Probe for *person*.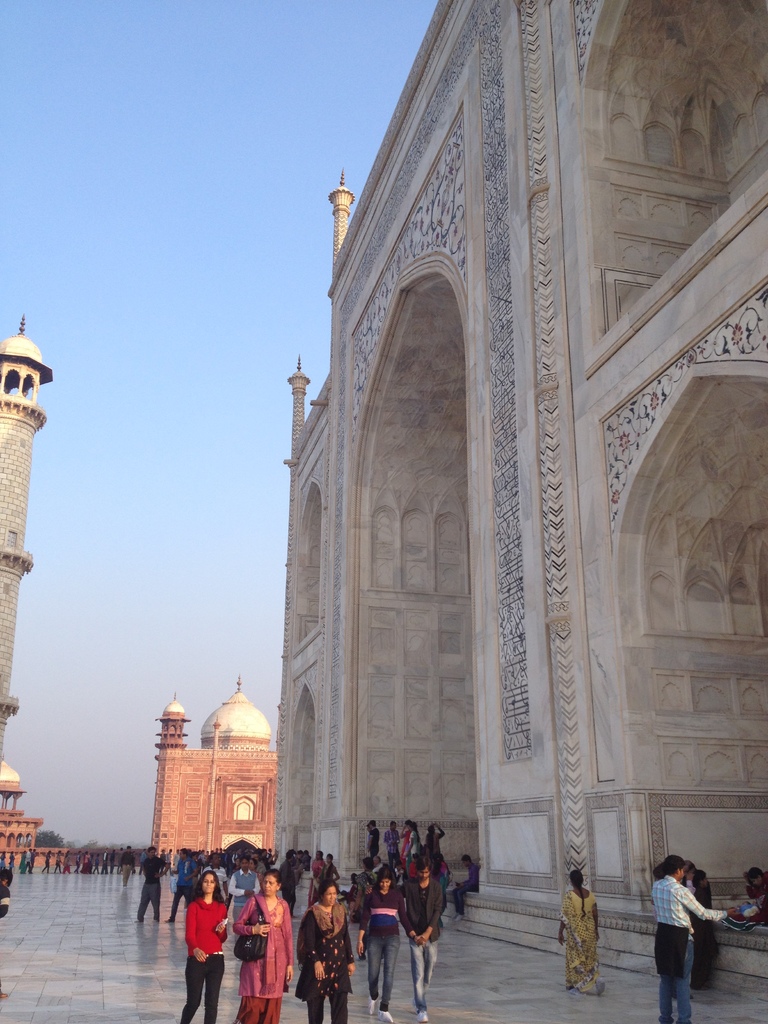
Probe result: 256/847/277/877.
